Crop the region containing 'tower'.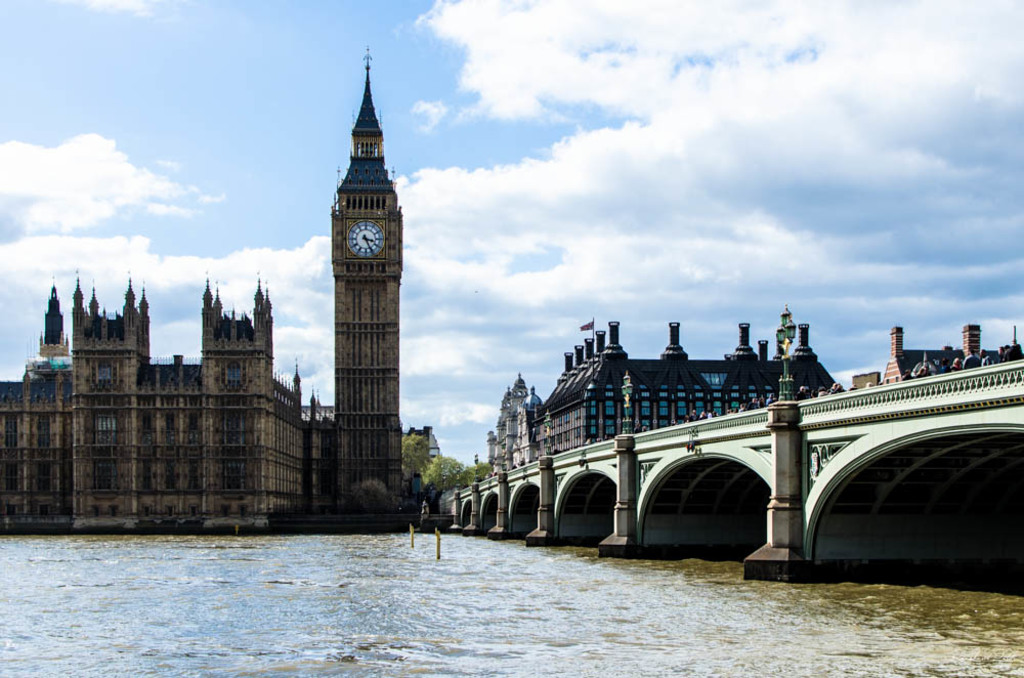
Crop region: [left=201, top=282, right=265, bottom=508].
